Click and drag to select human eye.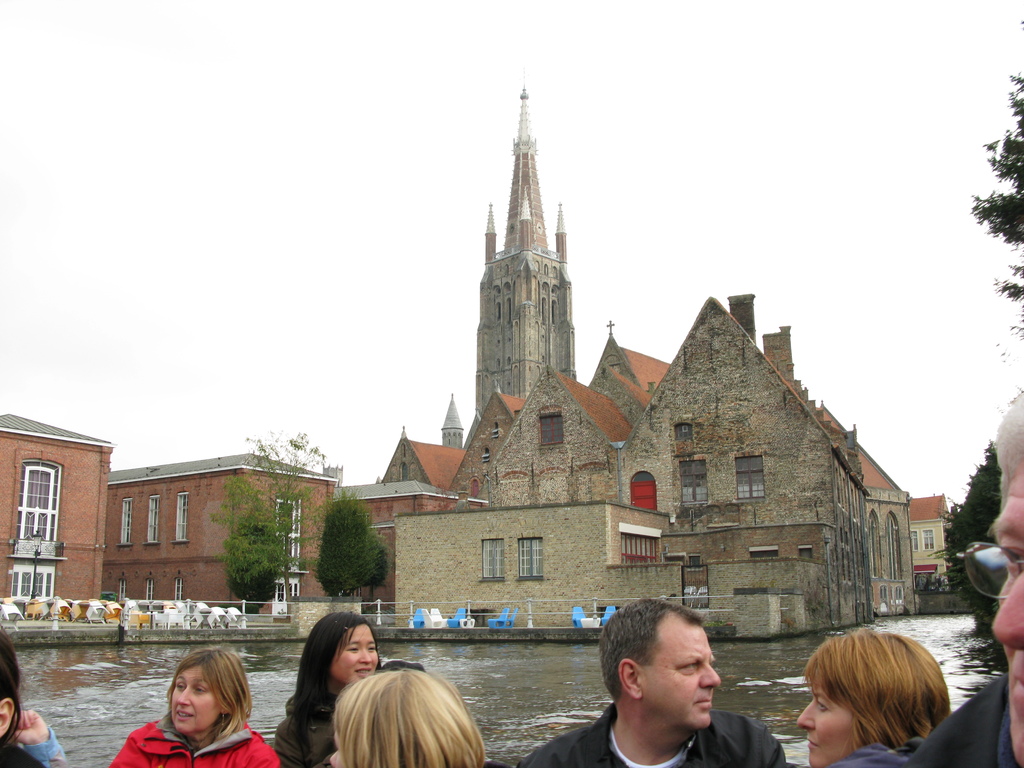
Selection: left=175, top=680, right=186, bottom=693.
